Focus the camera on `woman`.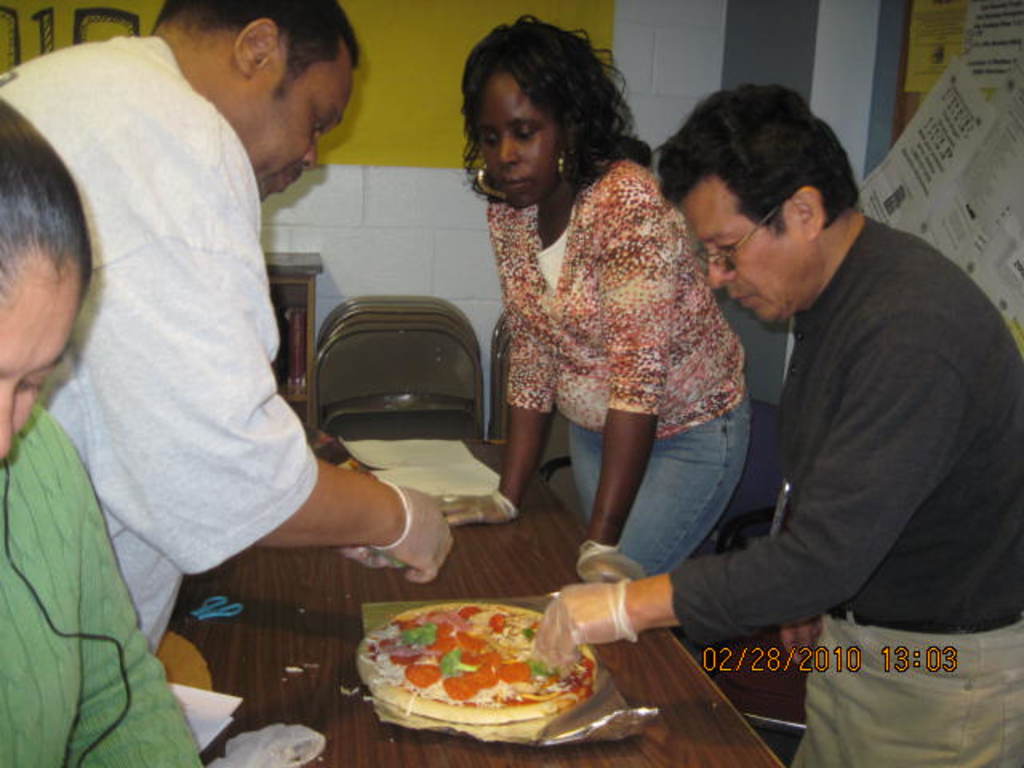
Focus region: crop(440, 14, 754, 584).
